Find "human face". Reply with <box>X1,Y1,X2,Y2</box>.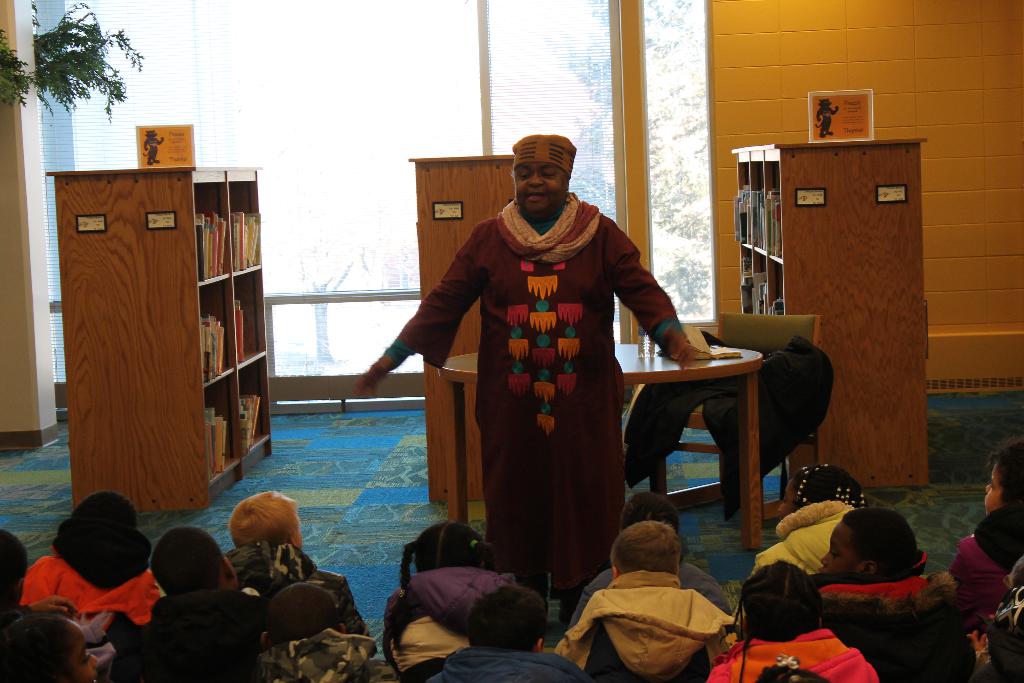
<box>79,618,99,680</box>.
